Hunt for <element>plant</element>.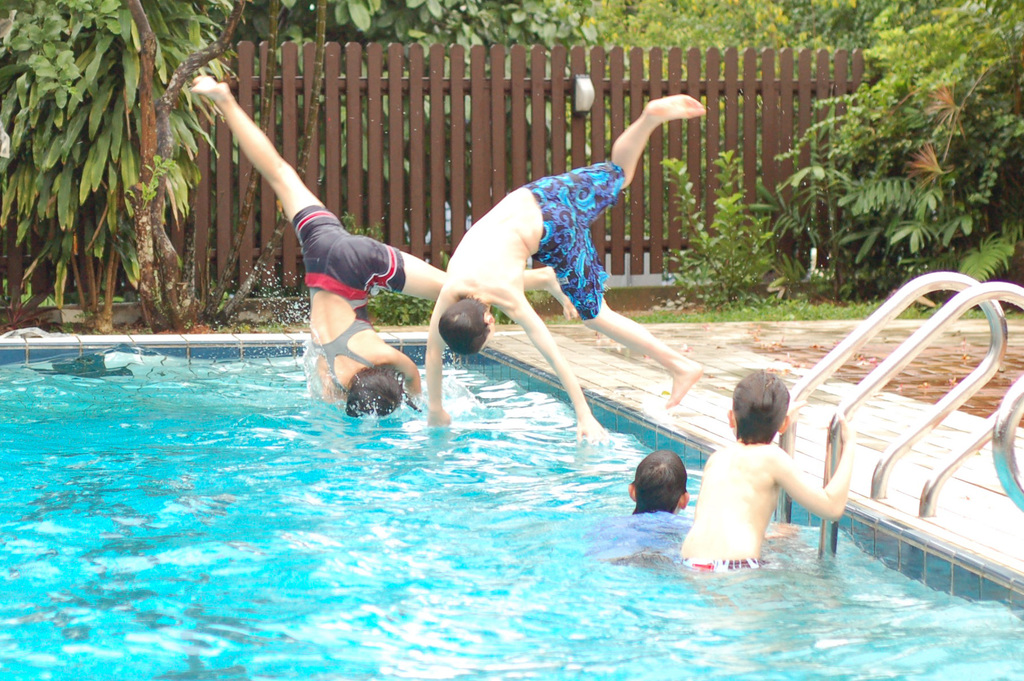
Hunted down at (358,281,440,329).
